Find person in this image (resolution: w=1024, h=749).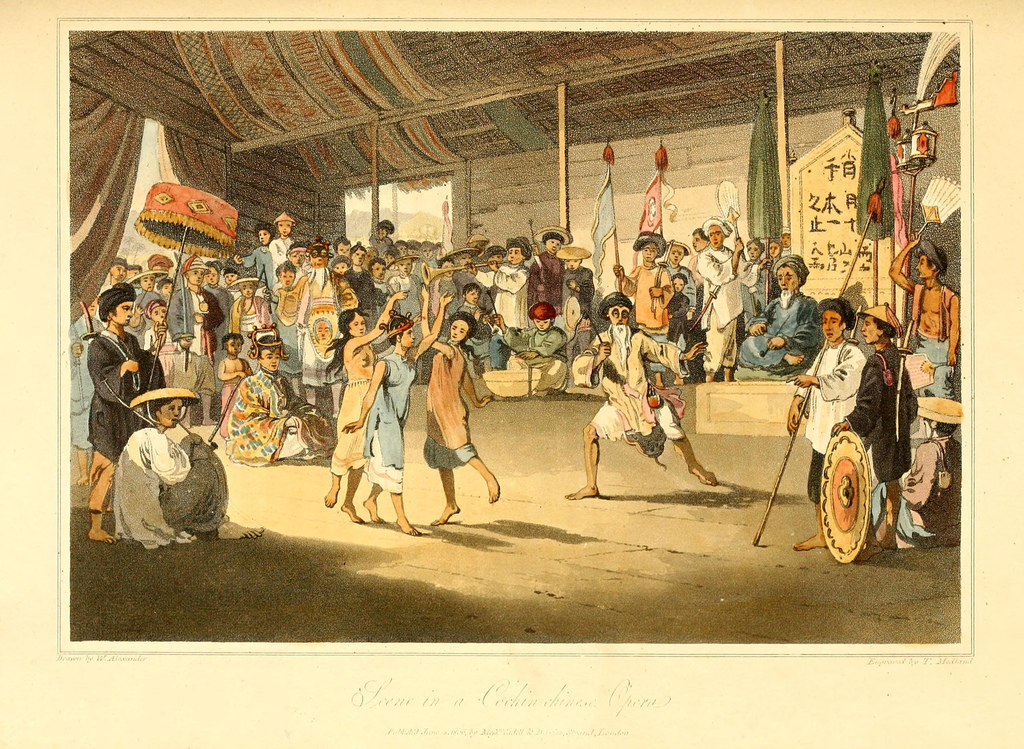
left=139, top=295, right=180, bottom=354.
